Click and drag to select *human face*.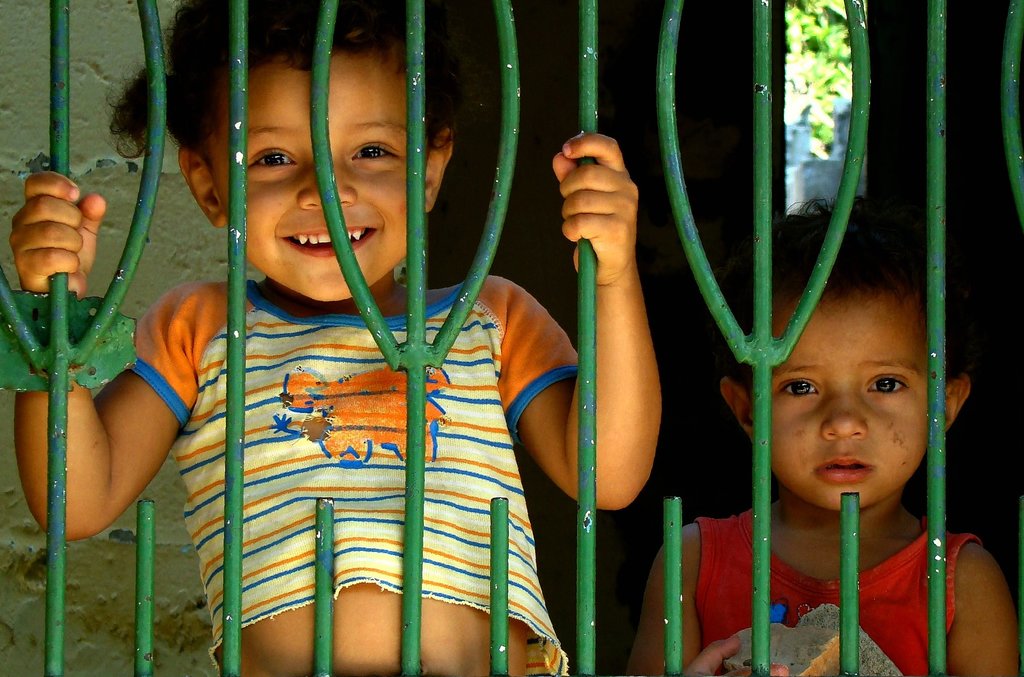
Selection: box=[775, 290, 928, 509].
